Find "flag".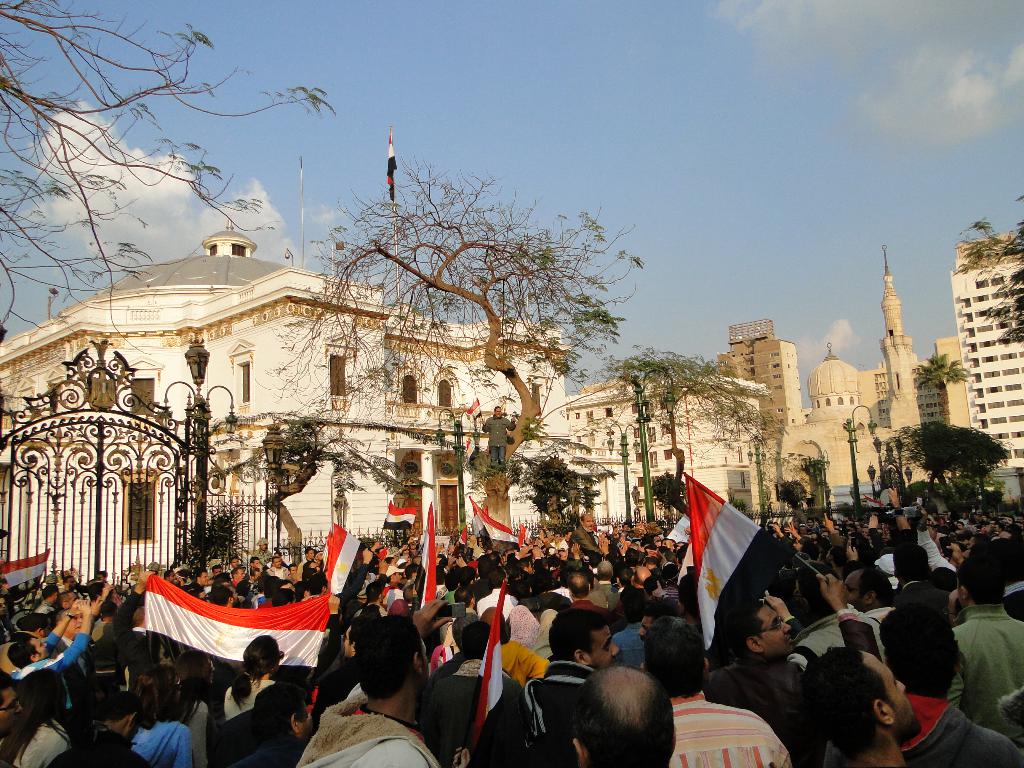
x1=415 y1=506 x2=445 y2=609.
